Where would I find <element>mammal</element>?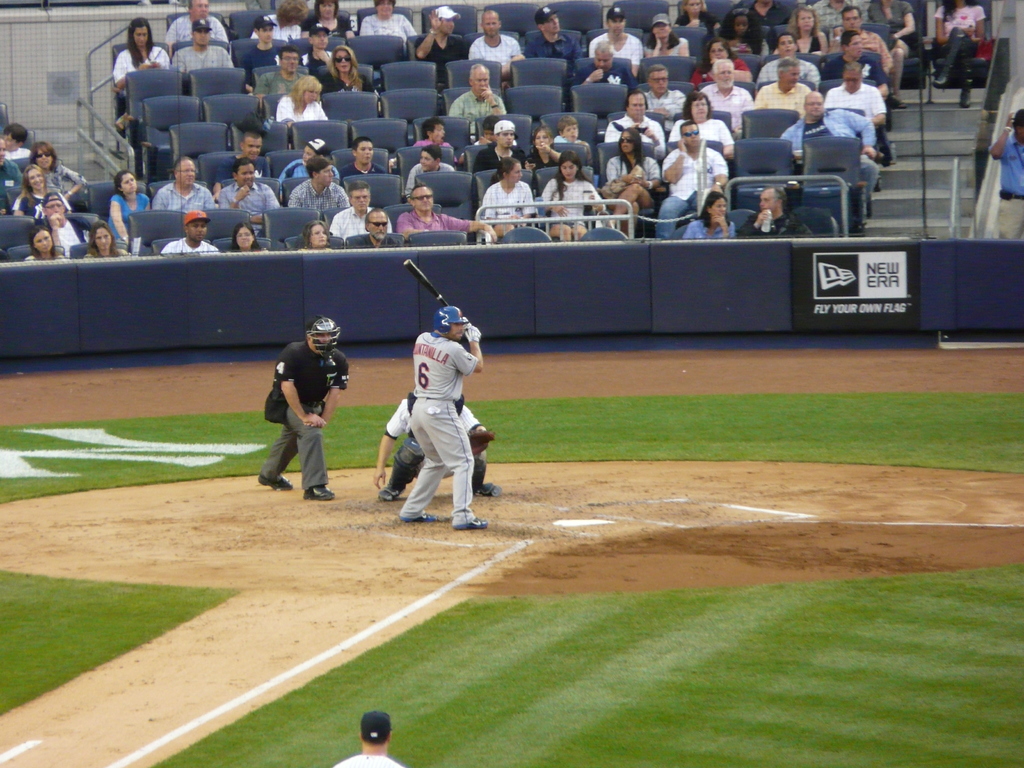
At 524,122,564,172.
